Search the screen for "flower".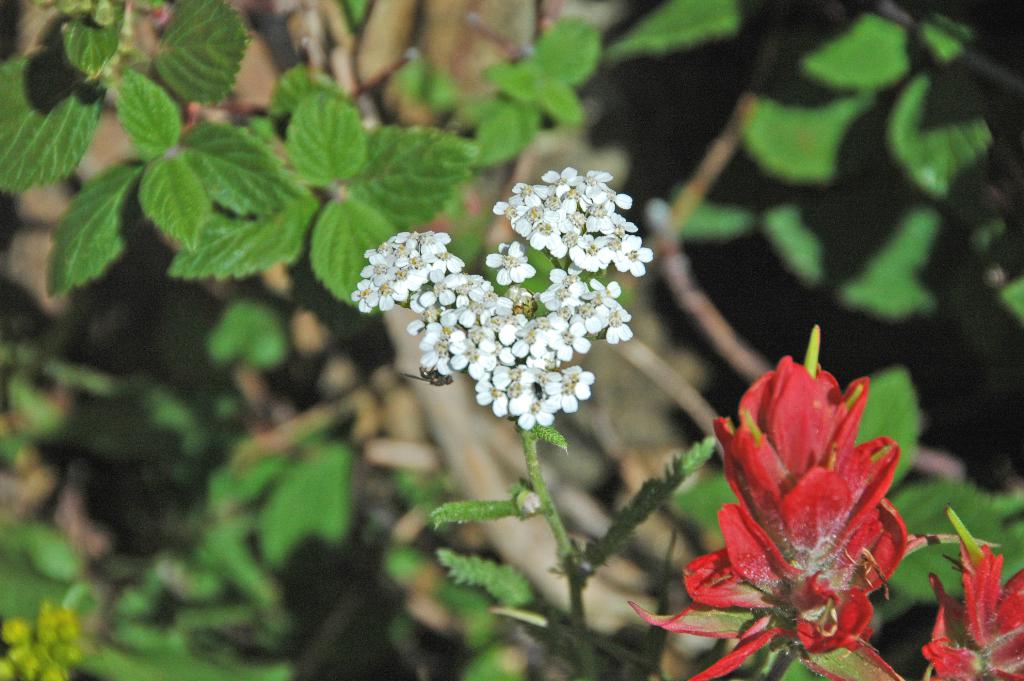
Found at (924,507,1023,677).
